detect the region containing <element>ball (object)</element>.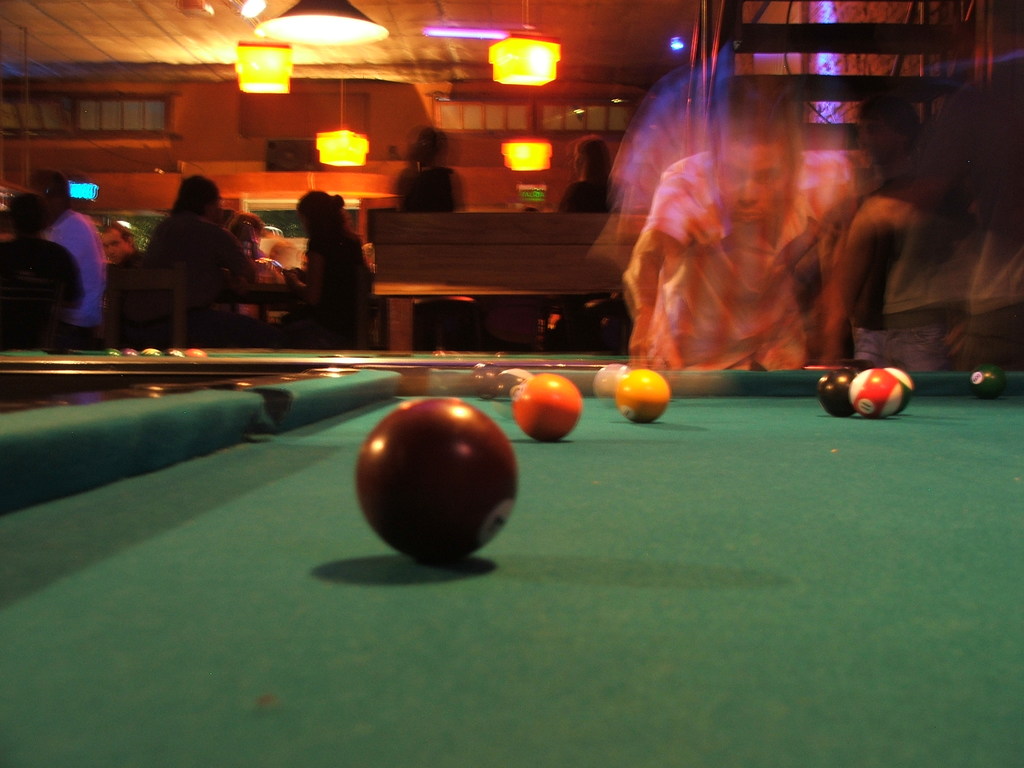
pyautogui.locateOnScreen(616, 371, 671, 424).
